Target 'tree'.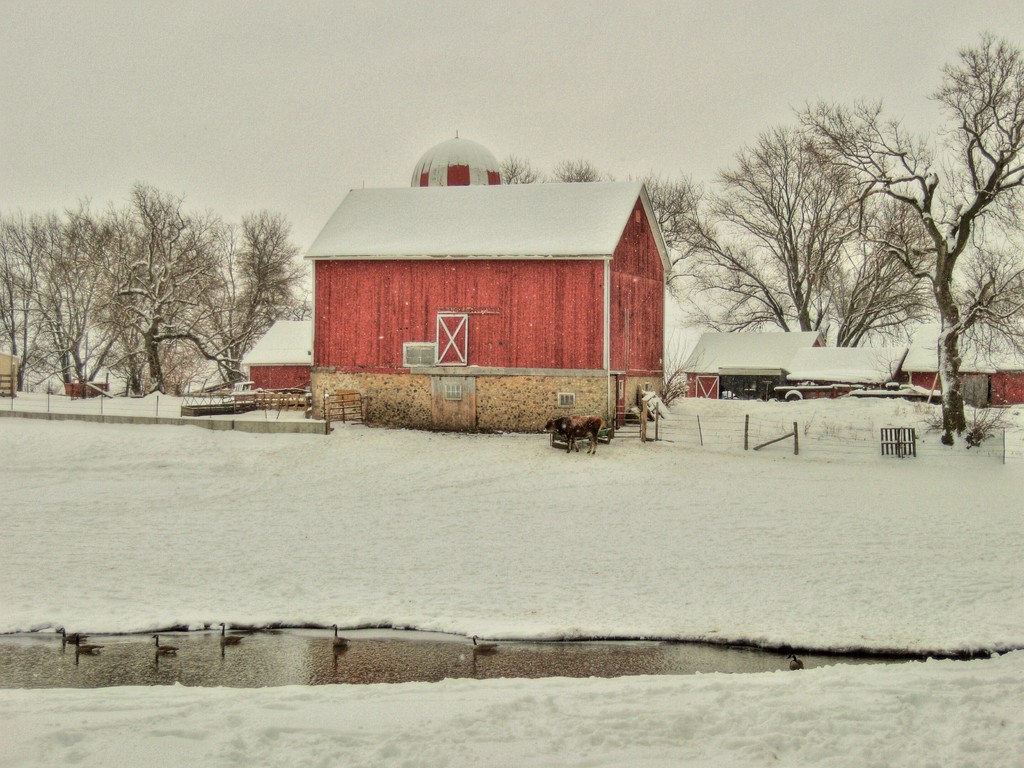
Target region: 152 198 316 406.
